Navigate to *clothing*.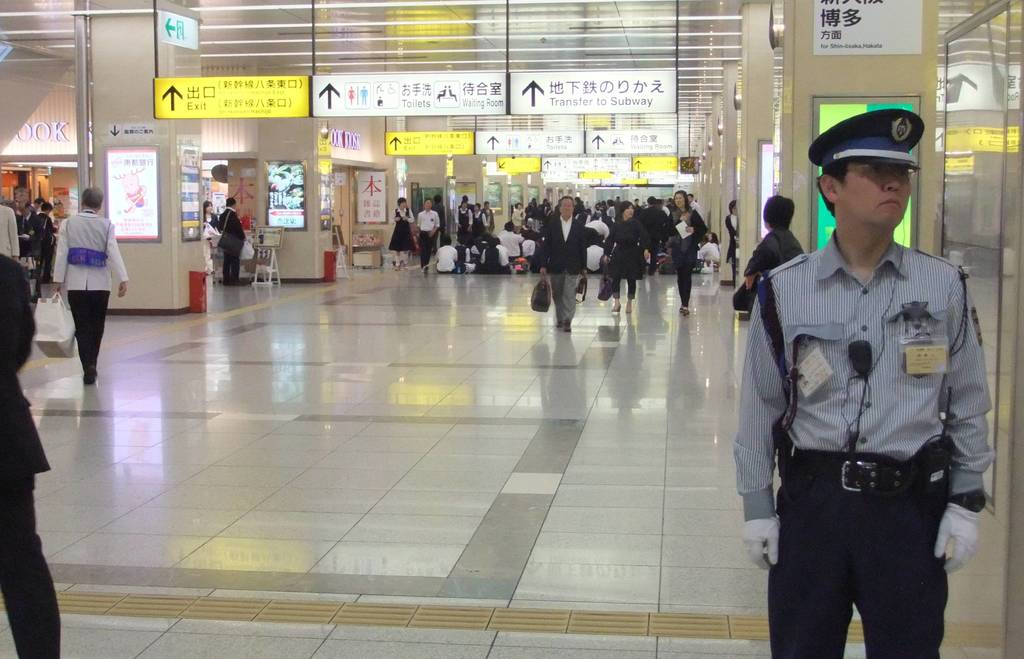
Navigation target: box(30, 211, 56, 279).
